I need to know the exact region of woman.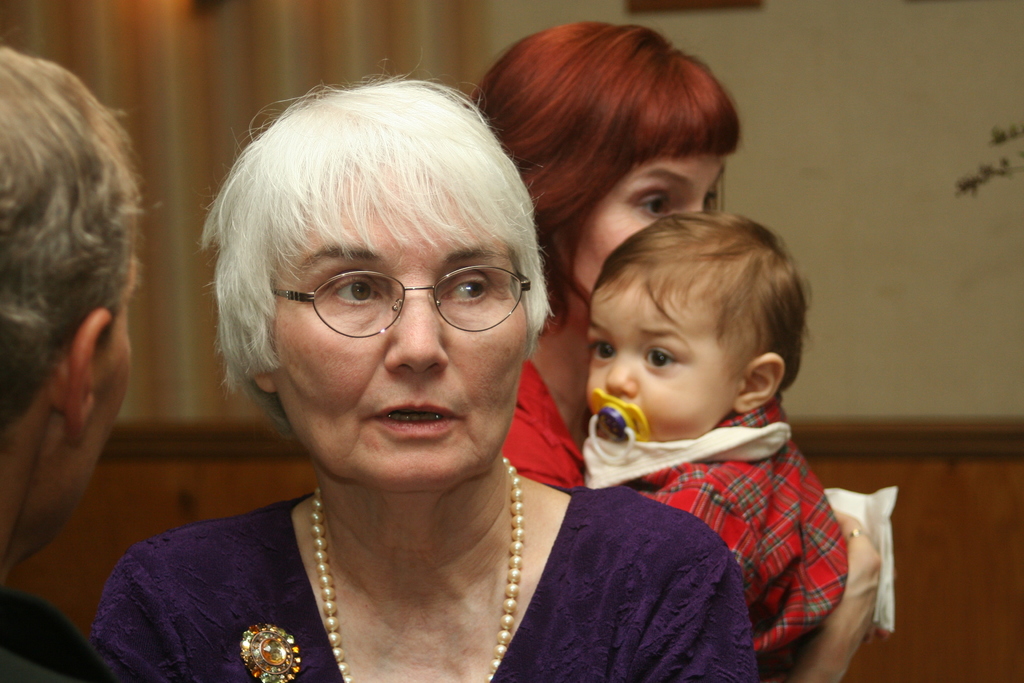
Region: left=480, top=15, right=905, bottom=682.
